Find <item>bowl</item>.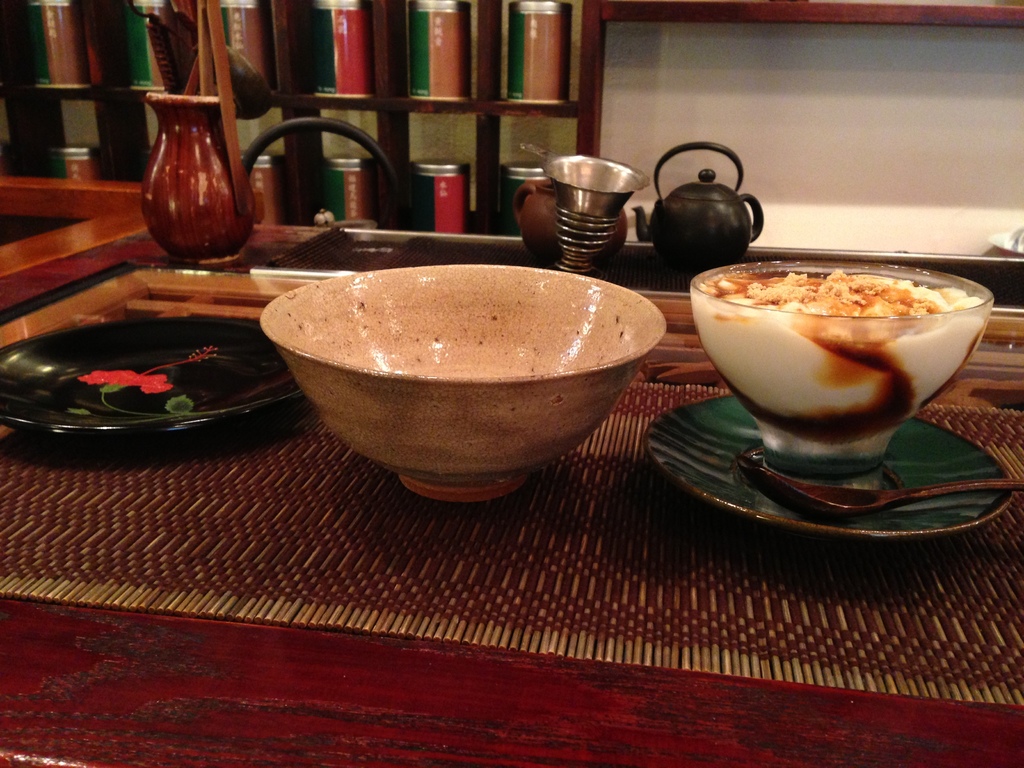
(left=692, top=260, right=993, bottom=491).
